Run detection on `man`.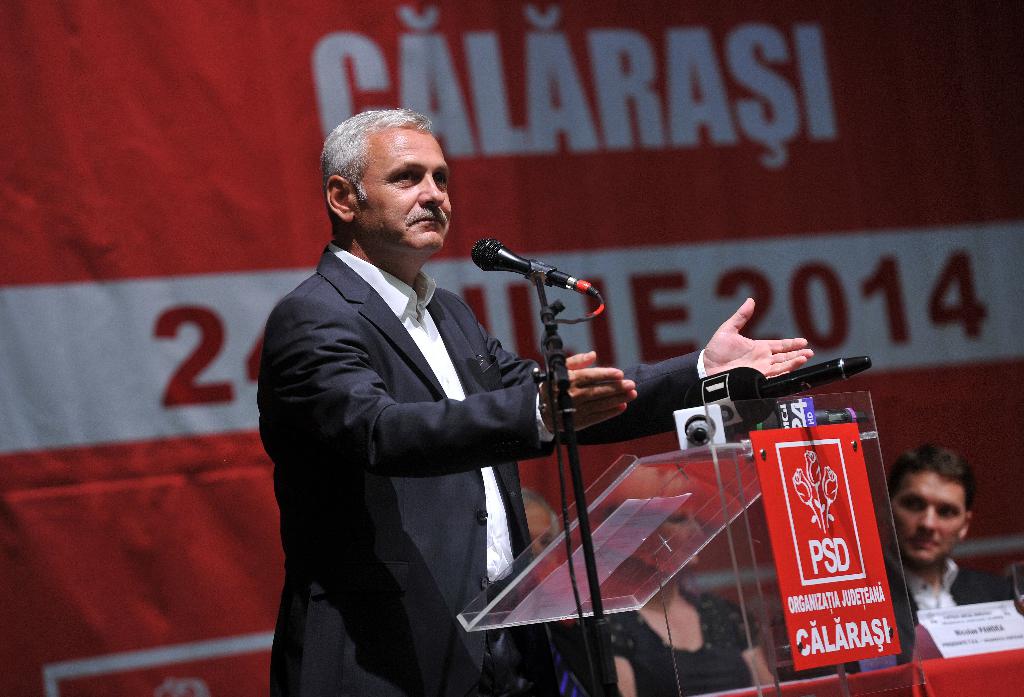
Result: <bbox>257, 110, 812, 695</bbox>.
